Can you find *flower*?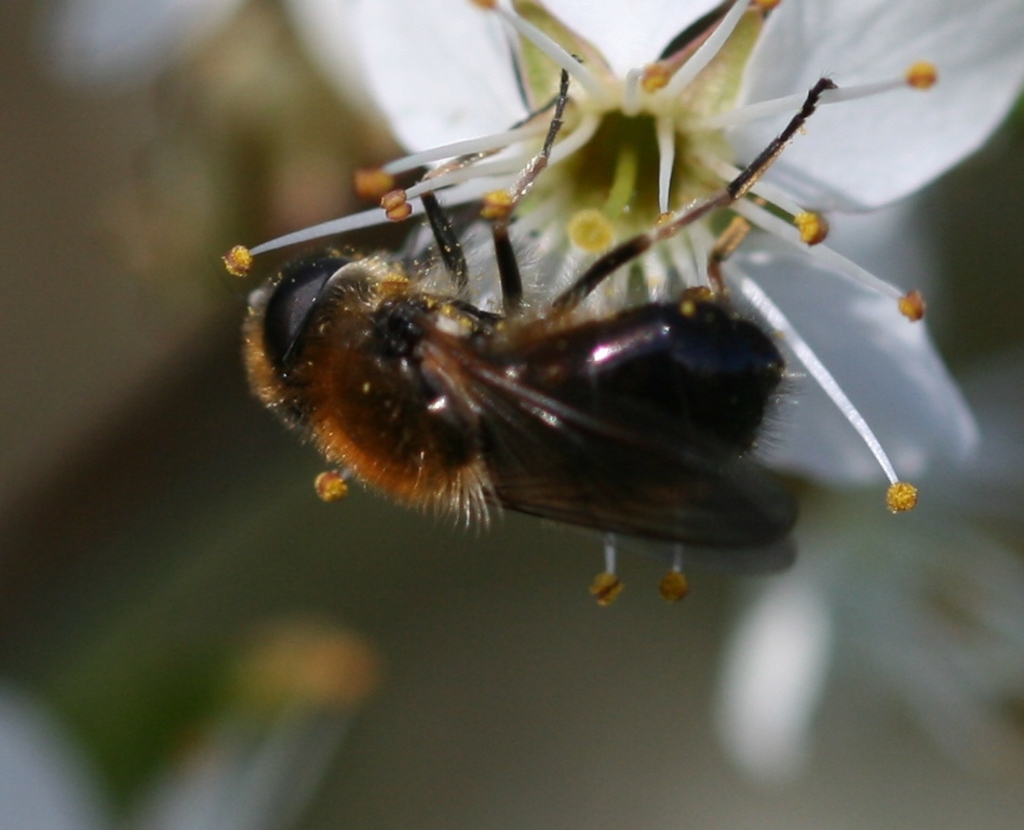
Yes, bounding box: <bbox>273, 0, 1023, 504</bbox>.
